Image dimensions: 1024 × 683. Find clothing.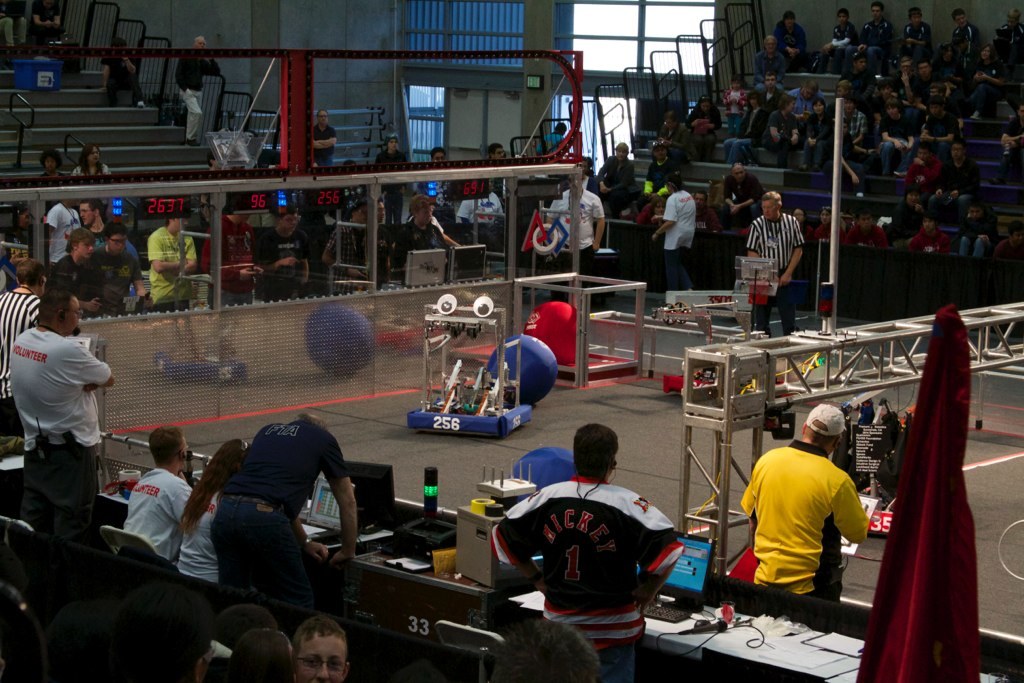
left=656, top=121, right=690, bottom=155.
